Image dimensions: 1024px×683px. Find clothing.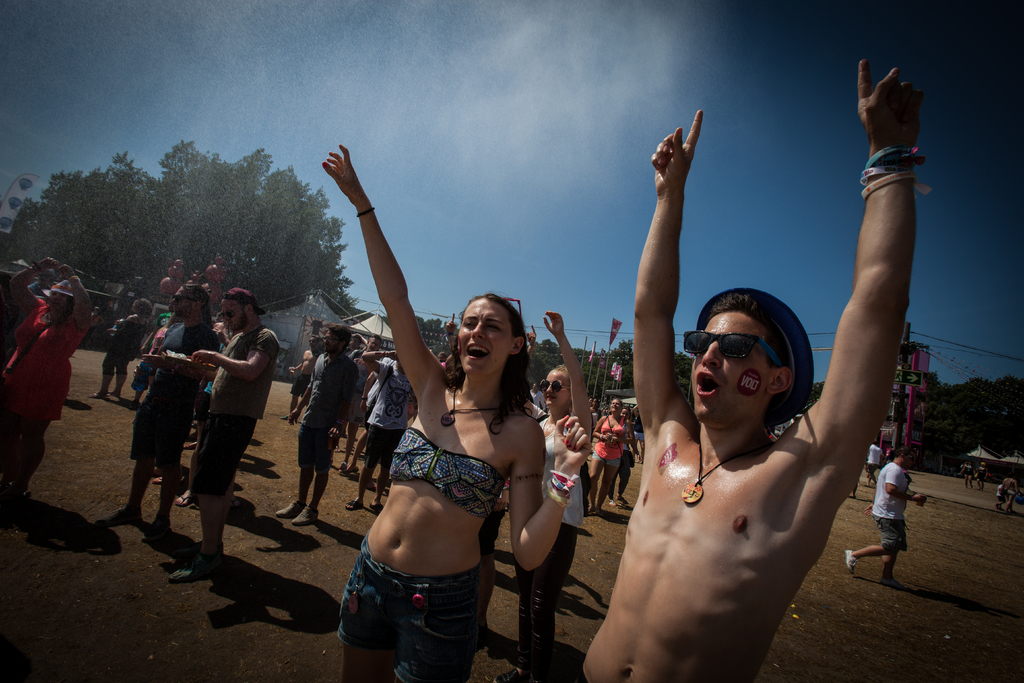
294:420:333:475.
